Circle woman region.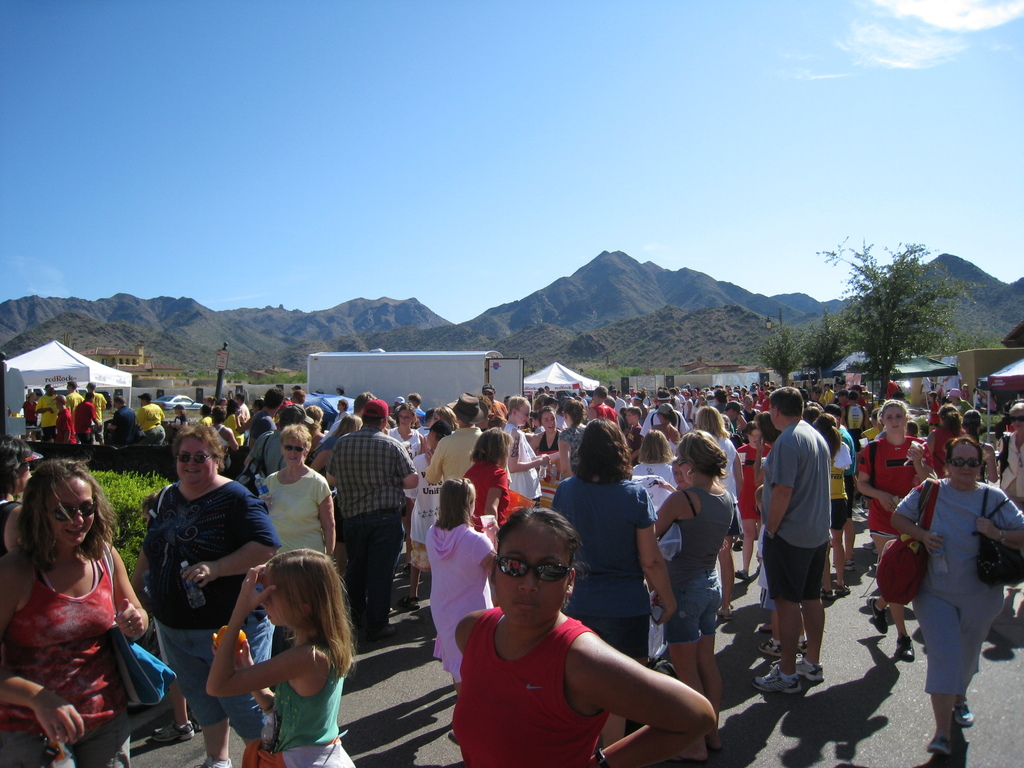
Region: <region>424, 404, 458, 451</region>.
